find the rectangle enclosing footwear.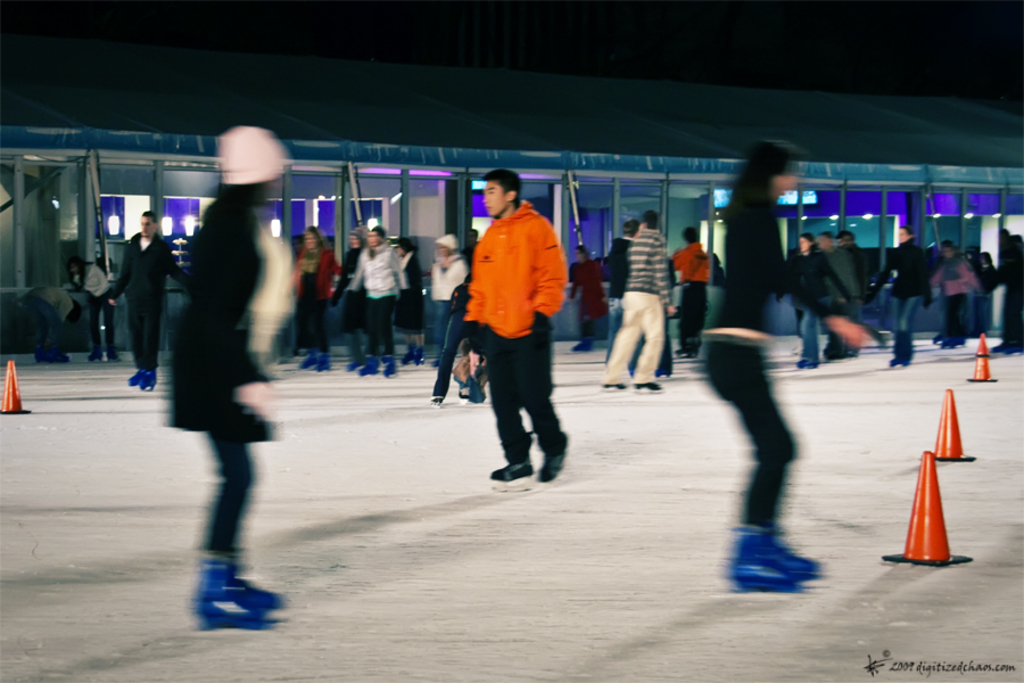
bbox=(344, 348, 373, 376).
